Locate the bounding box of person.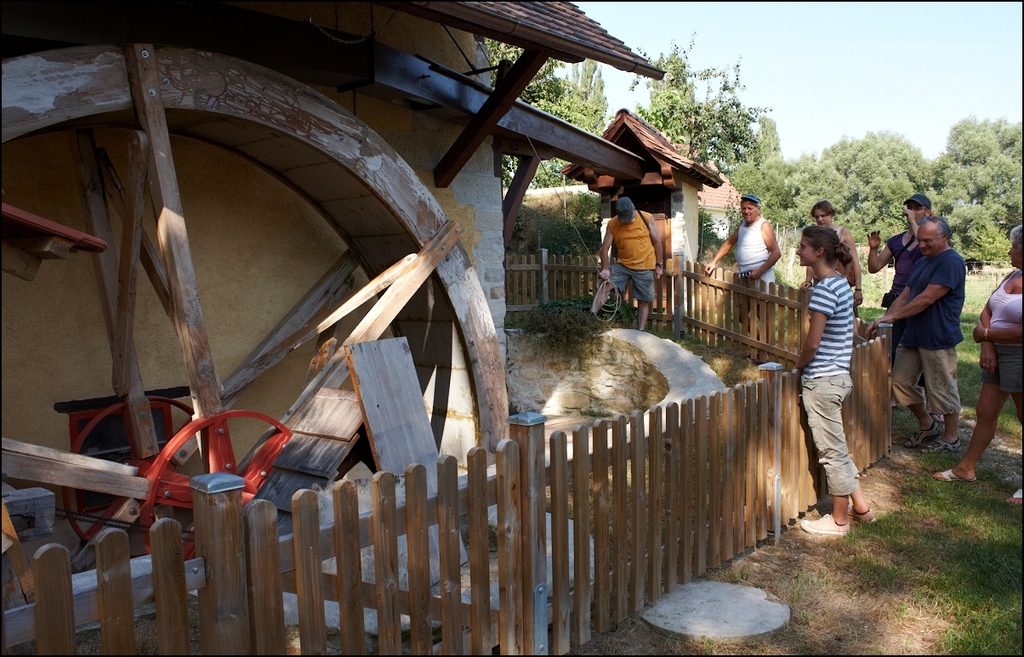
Bounding box: 934,217,1021,512.
